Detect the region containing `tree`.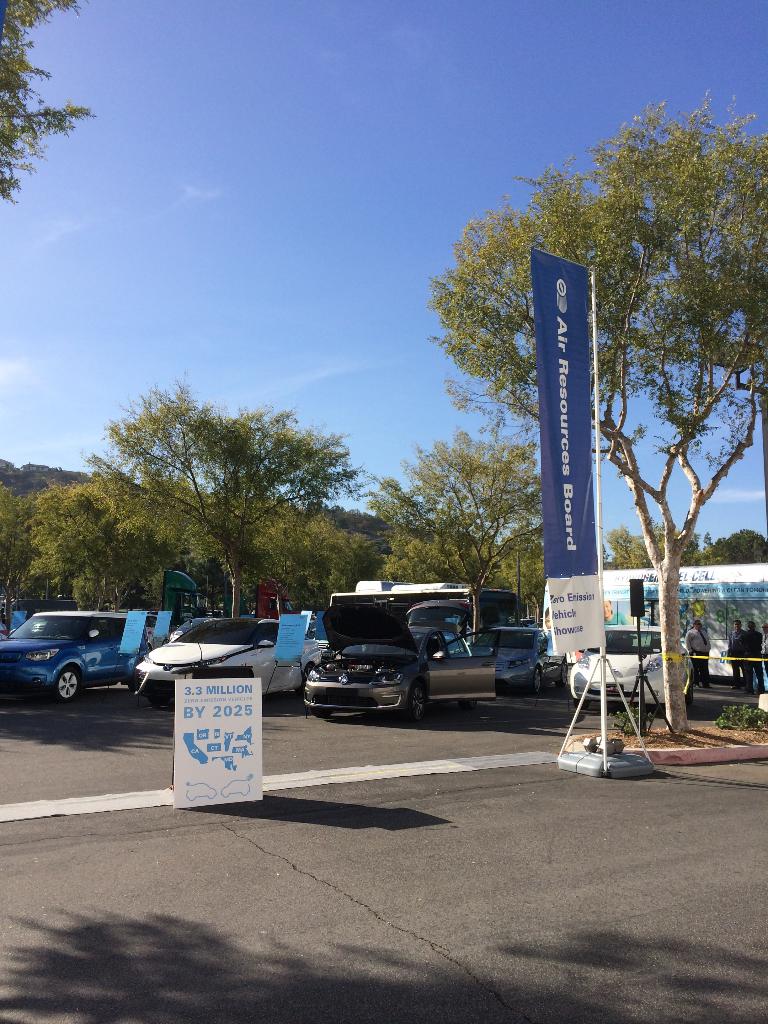
bbox=[601, 120, 739, 637].
